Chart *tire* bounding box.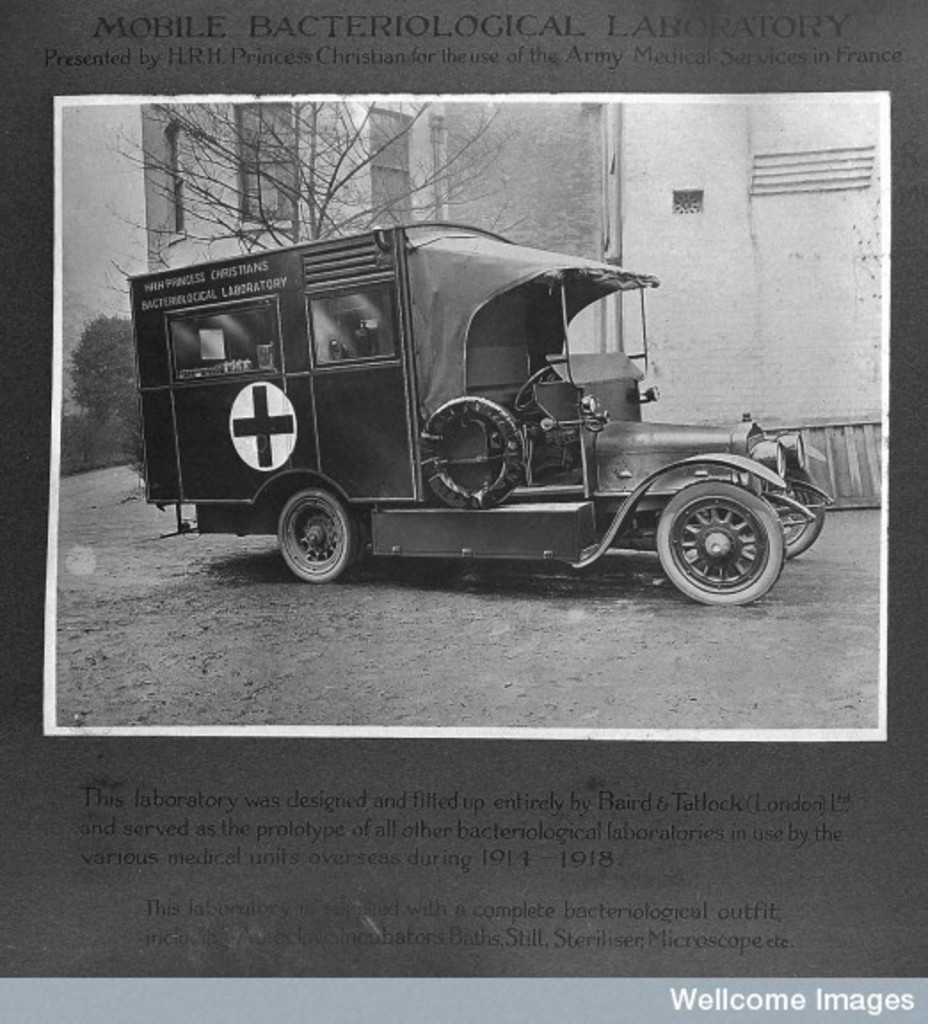
Charted: crop(763, 468, 825, 558).
